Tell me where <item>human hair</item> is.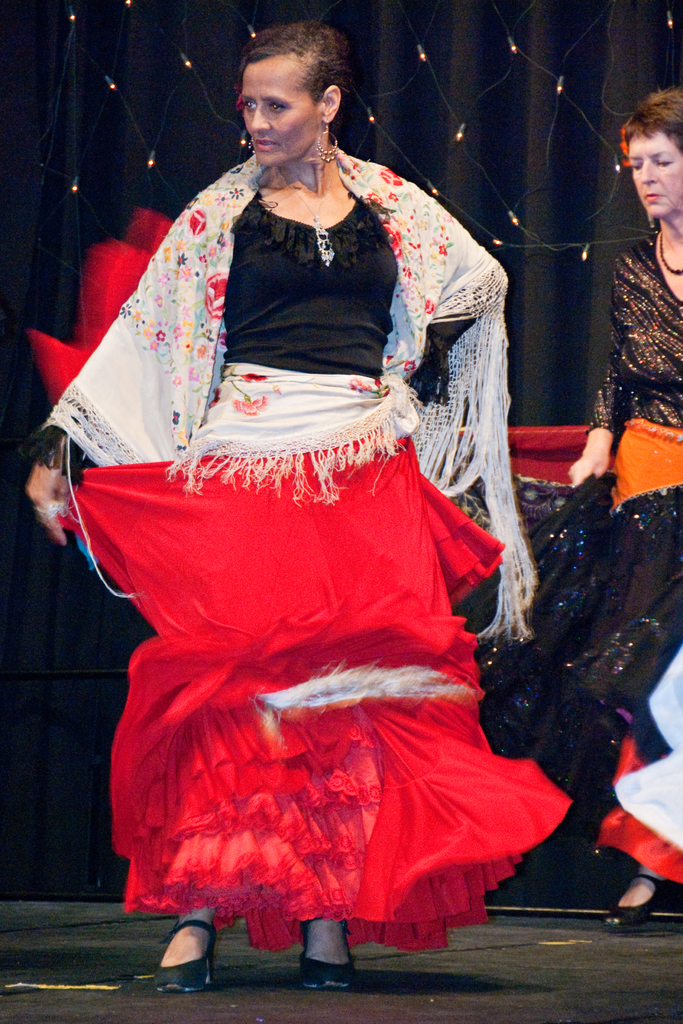
<item>human hair</item> is at (left=621, top=81, right=682, bottom=154).
